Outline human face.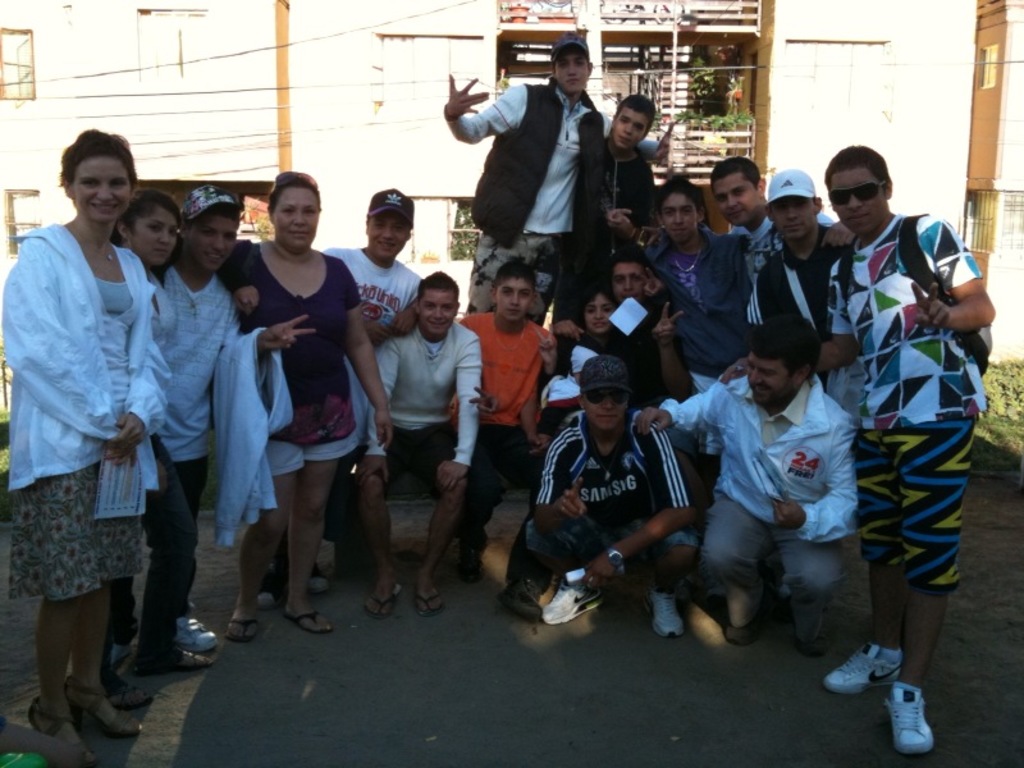
Outline: pyautogui.locateOnScreen(584, 385, 625, 428).
